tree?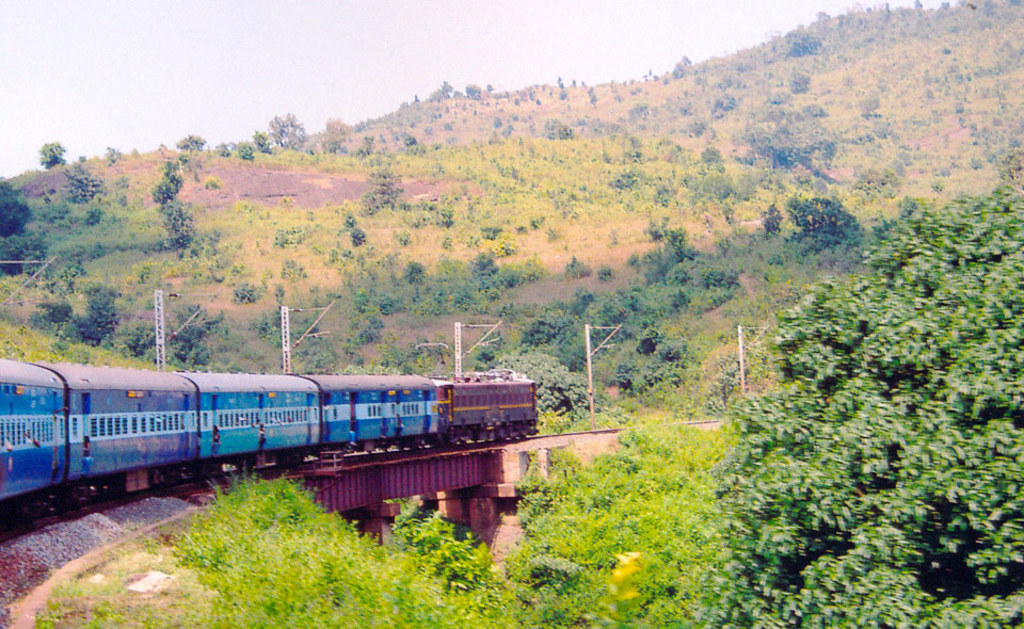
(783,27,822,59)
